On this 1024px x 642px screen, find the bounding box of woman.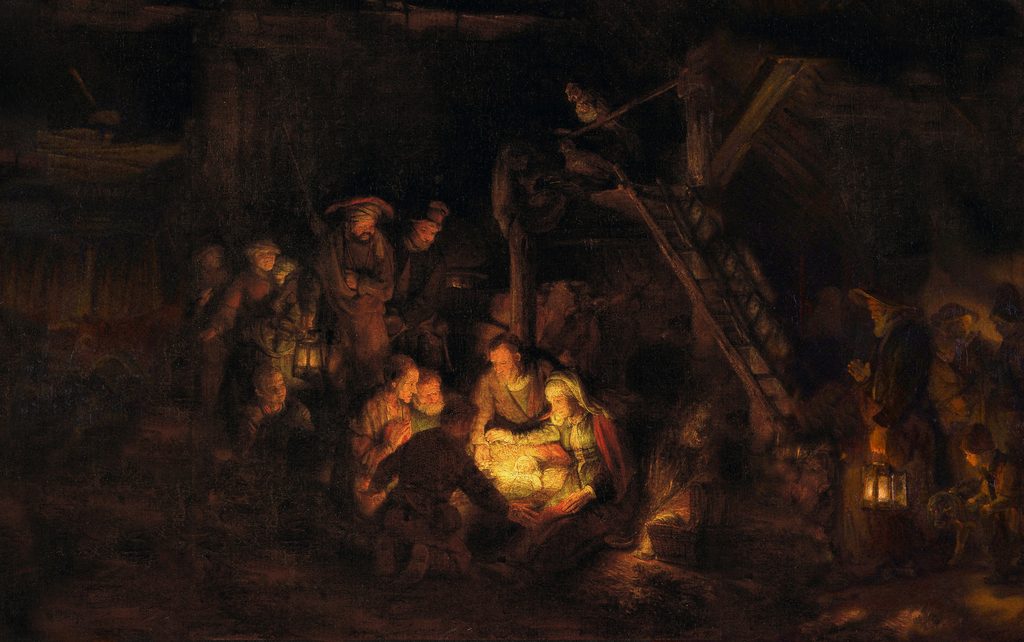
Bounding box: 930/303/1002/484.
